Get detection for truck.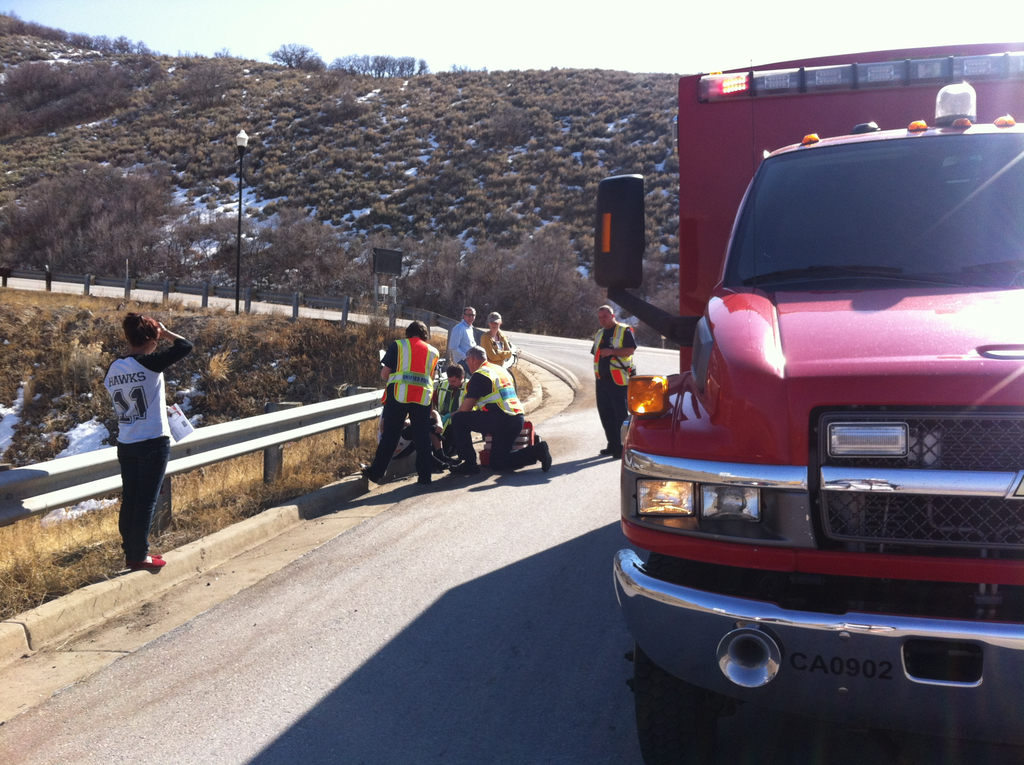
Detection: box(631, 104, 1023, 742).
